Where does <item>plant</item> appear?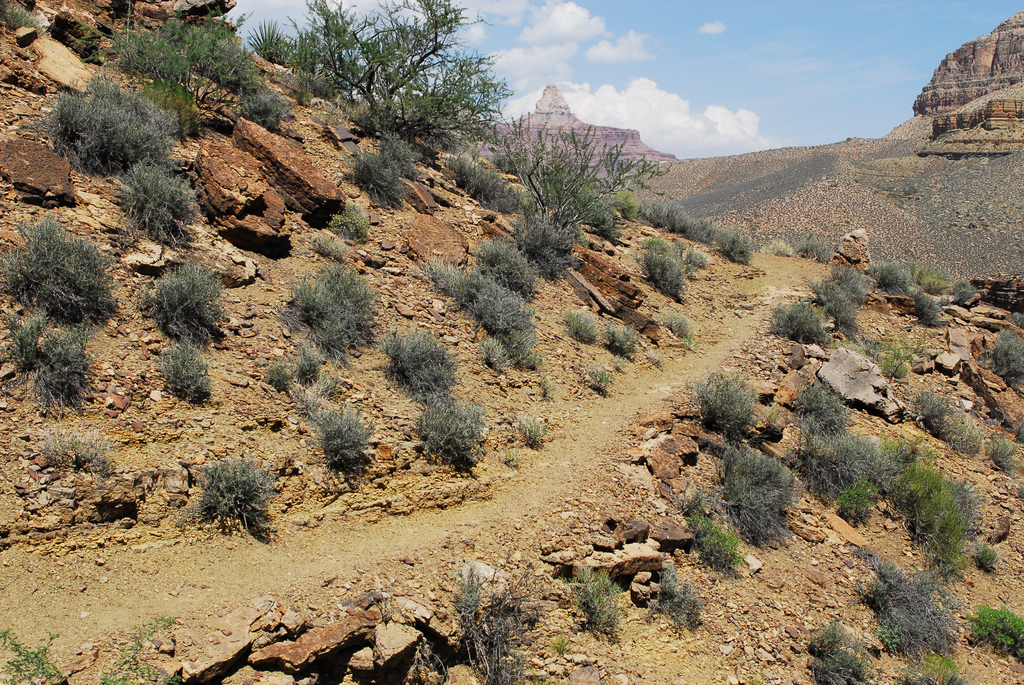
Appears at (874, 251, 901, 301).
